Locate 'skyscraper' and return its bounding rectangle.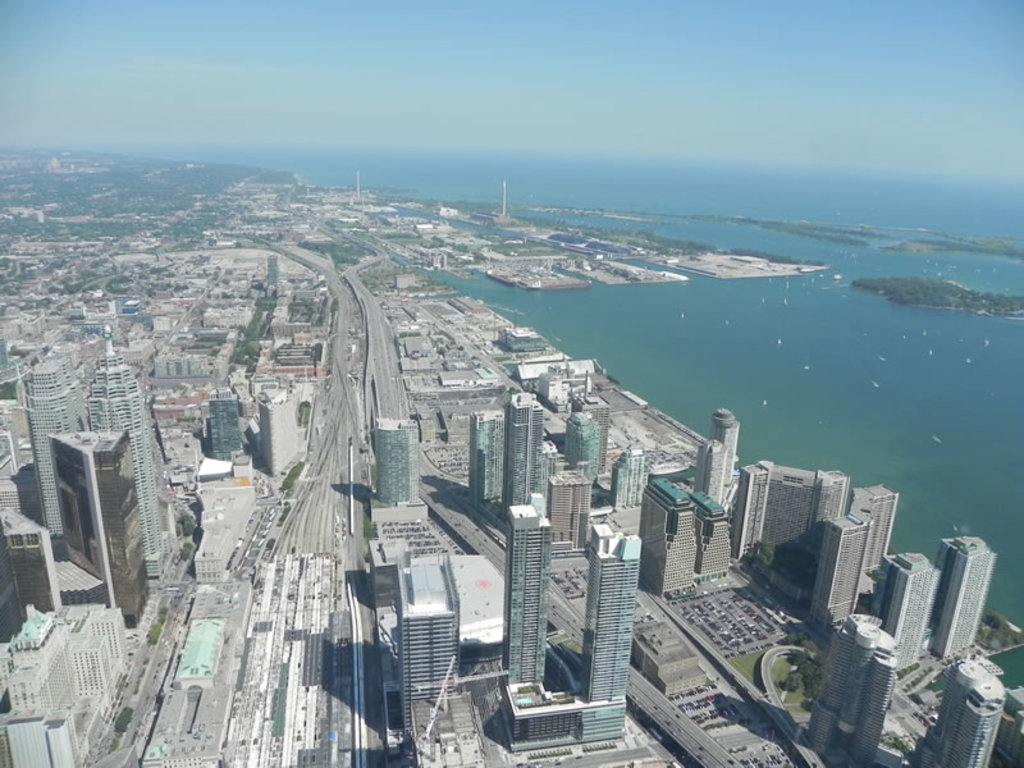
detection(390, 545, 490, 703).
